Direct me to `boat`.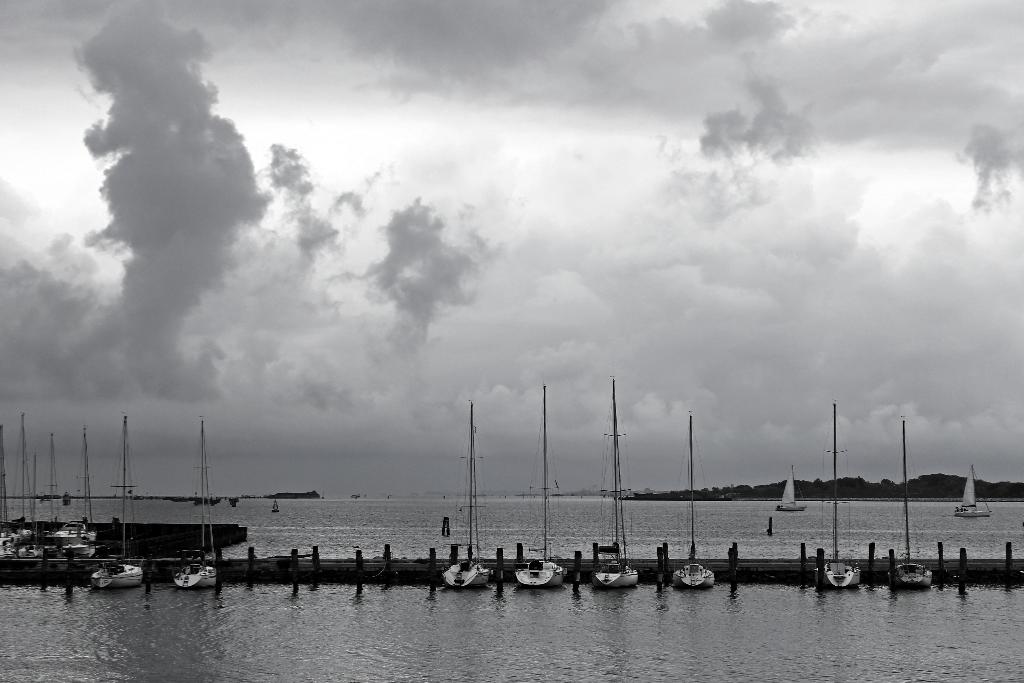
Direction: {"x1": 671, "y1": 411, "x2": 717, "y2": 591}.
